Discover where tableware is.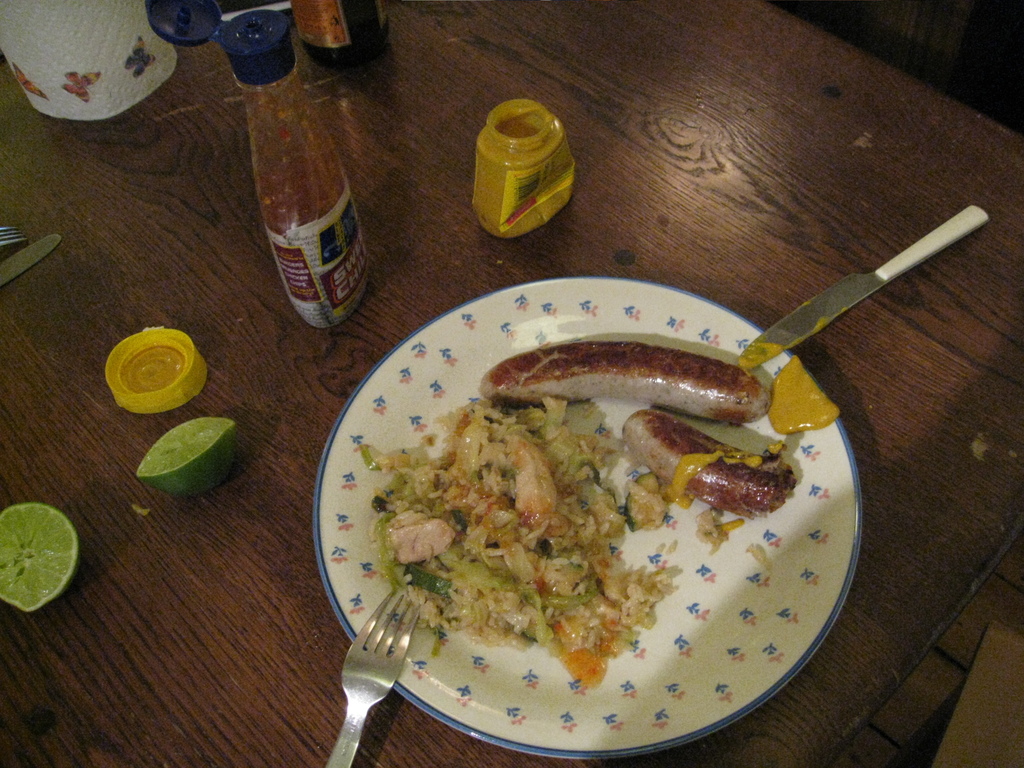
Discovered at x1=0, y1=232, x2=24, y2=239.
